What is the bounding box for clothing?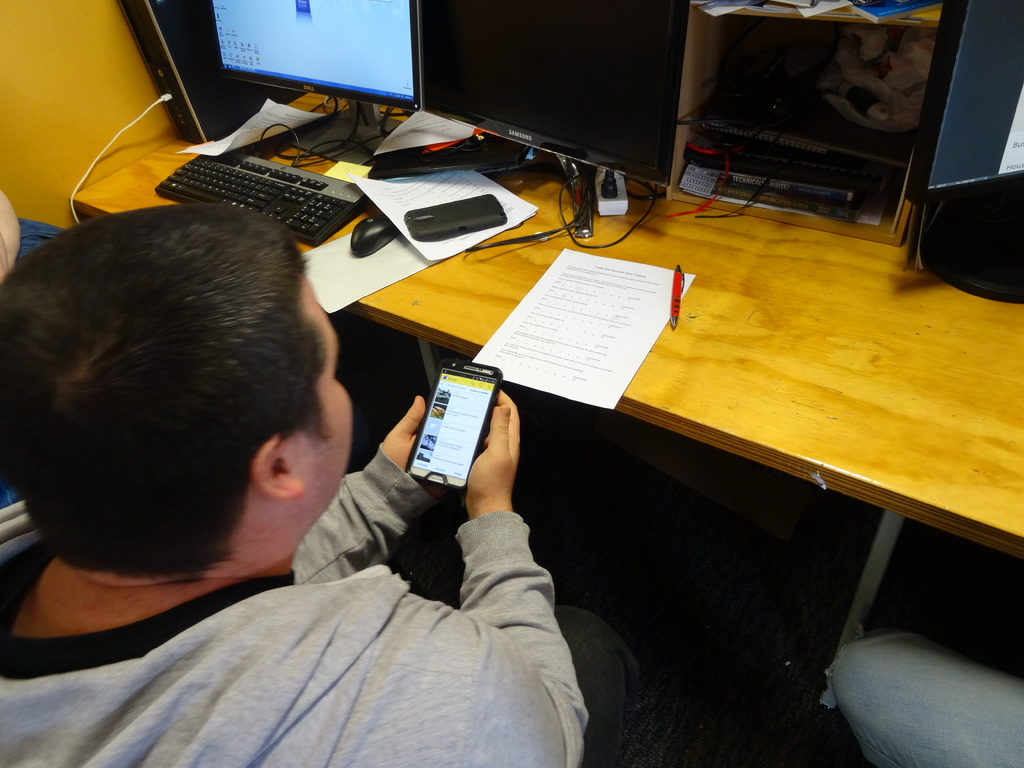
(555, 608, 637, 767).
